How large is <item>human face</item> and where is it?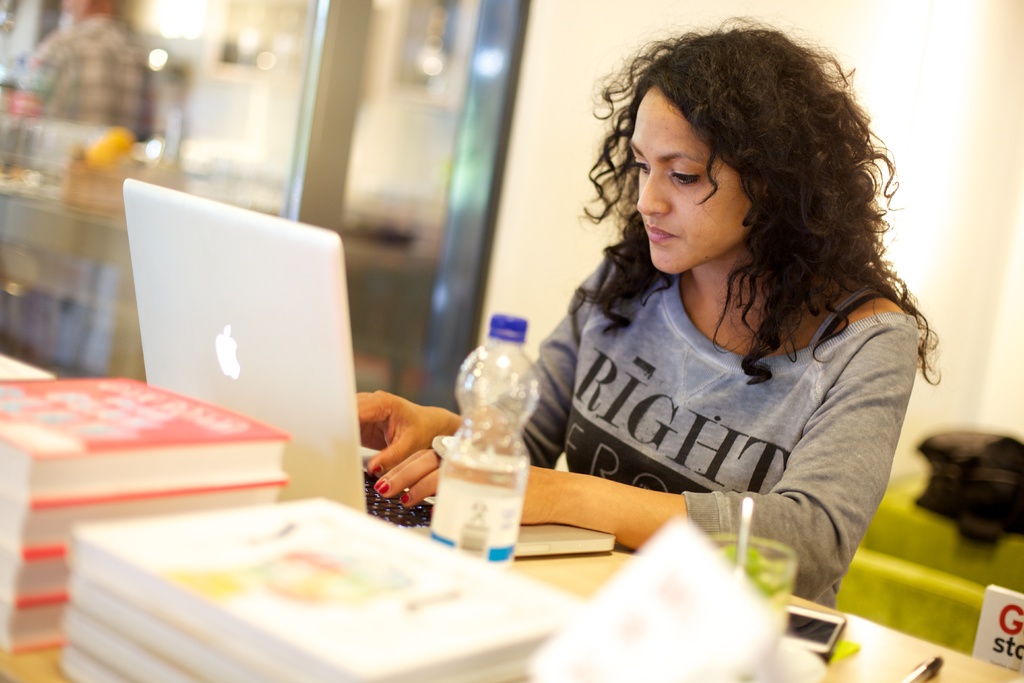
Bounding box: [left=632, top=88, right=761, bottom=274].
